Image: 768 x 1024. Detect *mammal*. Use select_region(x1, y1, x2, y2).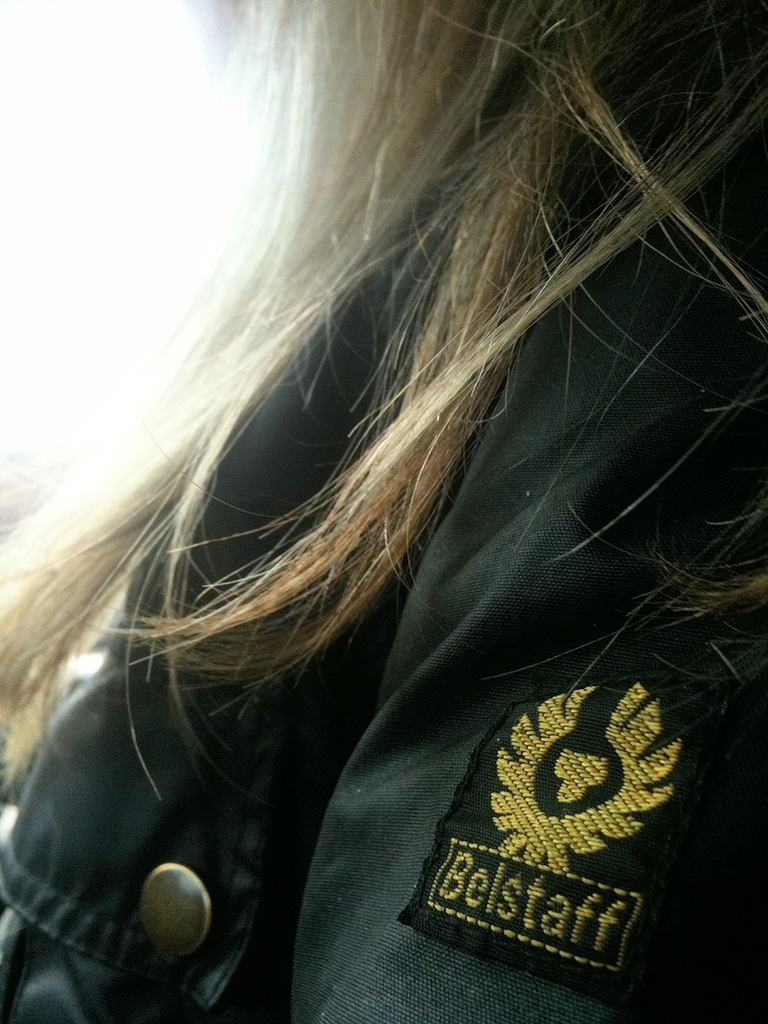
select_region(19, 0, 730, 1023).
